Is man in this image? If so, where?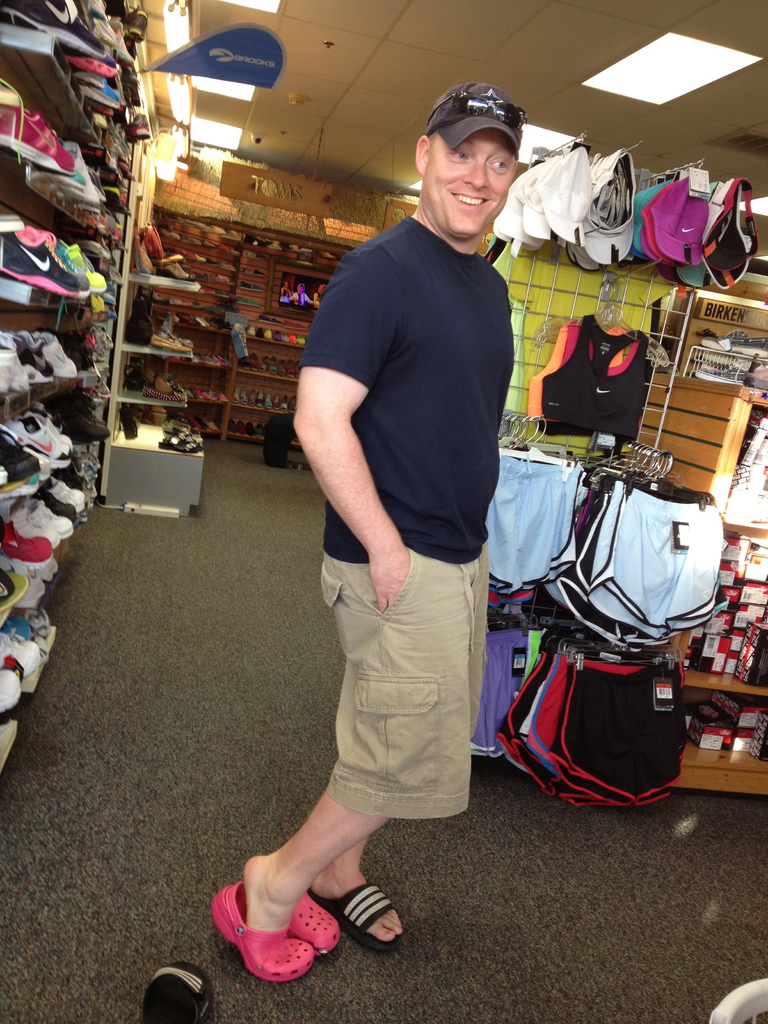
Yes, at l=286, t=90, r=552, b=886.
